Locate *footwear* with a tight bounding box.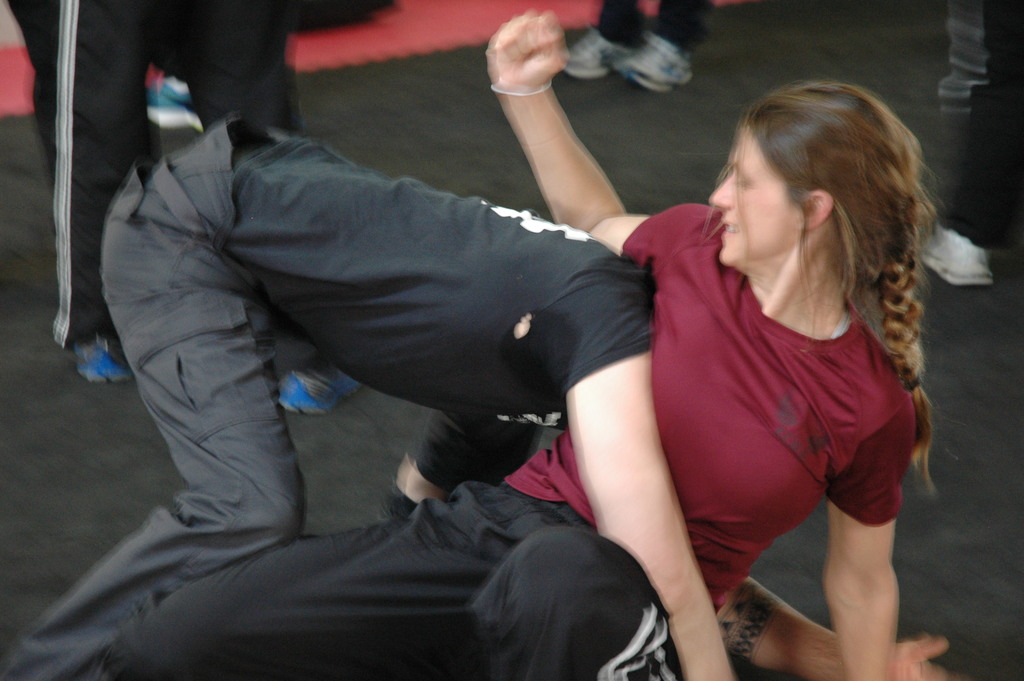
l=917, t=222, r=998, b=288.
